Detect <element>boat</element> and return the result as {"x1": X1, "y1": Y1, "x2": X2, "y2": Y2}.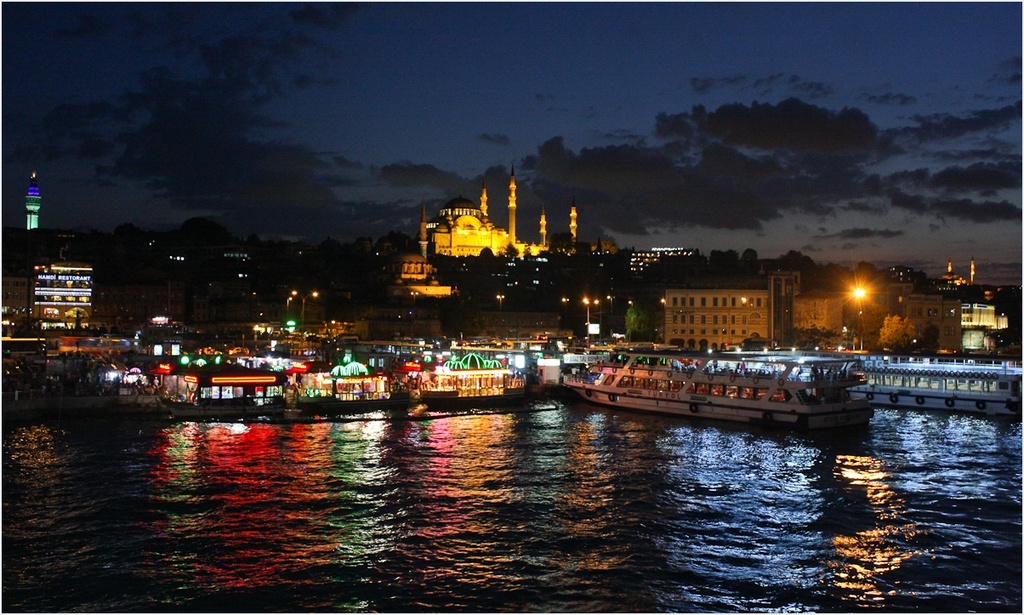
{"x1": 156, "y1": 340, "x2": 283, "y2": 416}.
